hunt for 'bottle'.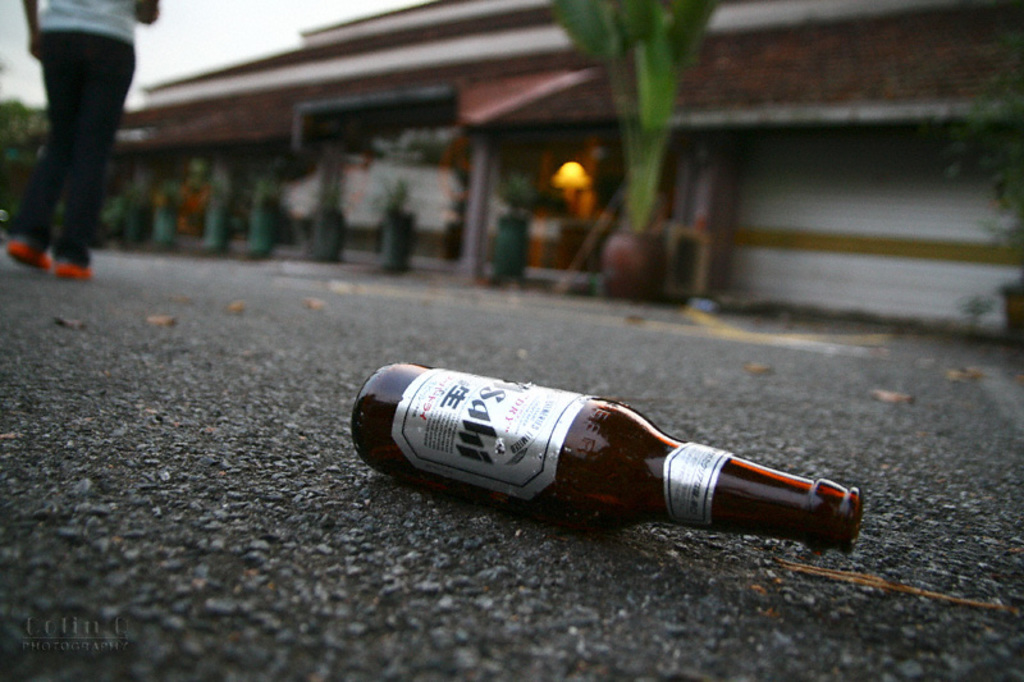
Hunted down at [364,370,867,539].
